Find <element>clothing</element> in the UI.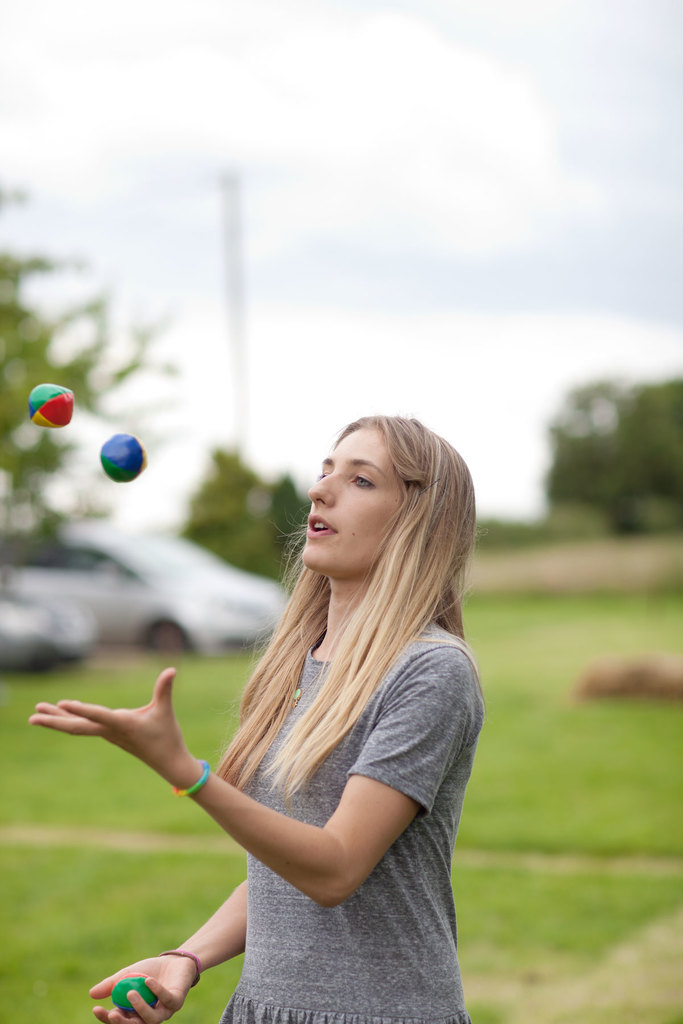
UI element at 216,616,465,1023.
